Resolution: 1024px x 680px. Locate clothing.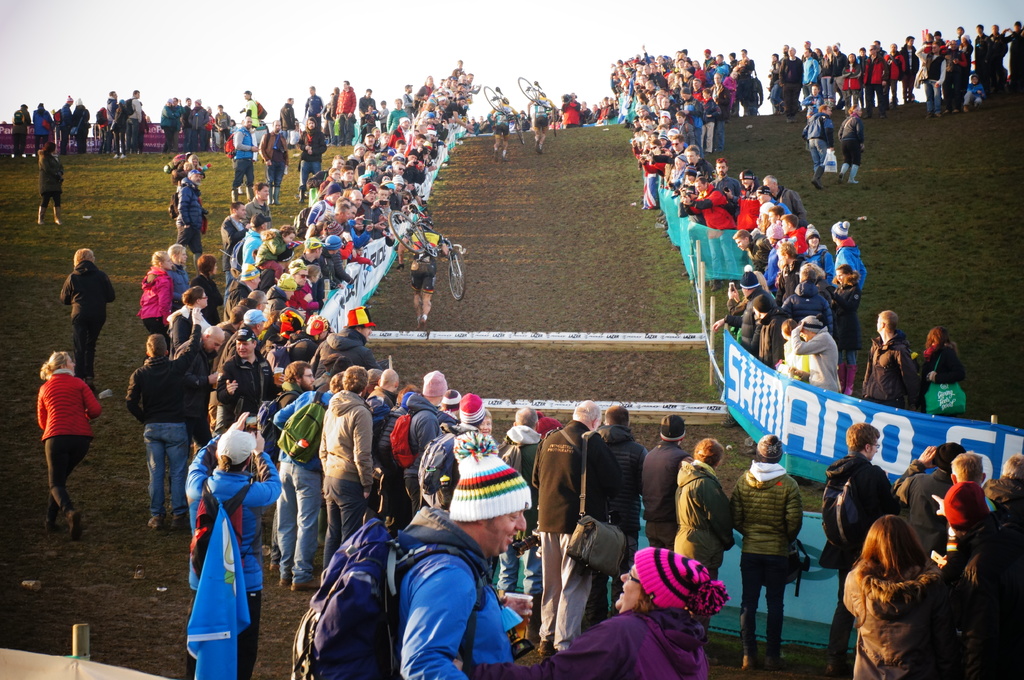
locate(40, 142, 69, 217).
